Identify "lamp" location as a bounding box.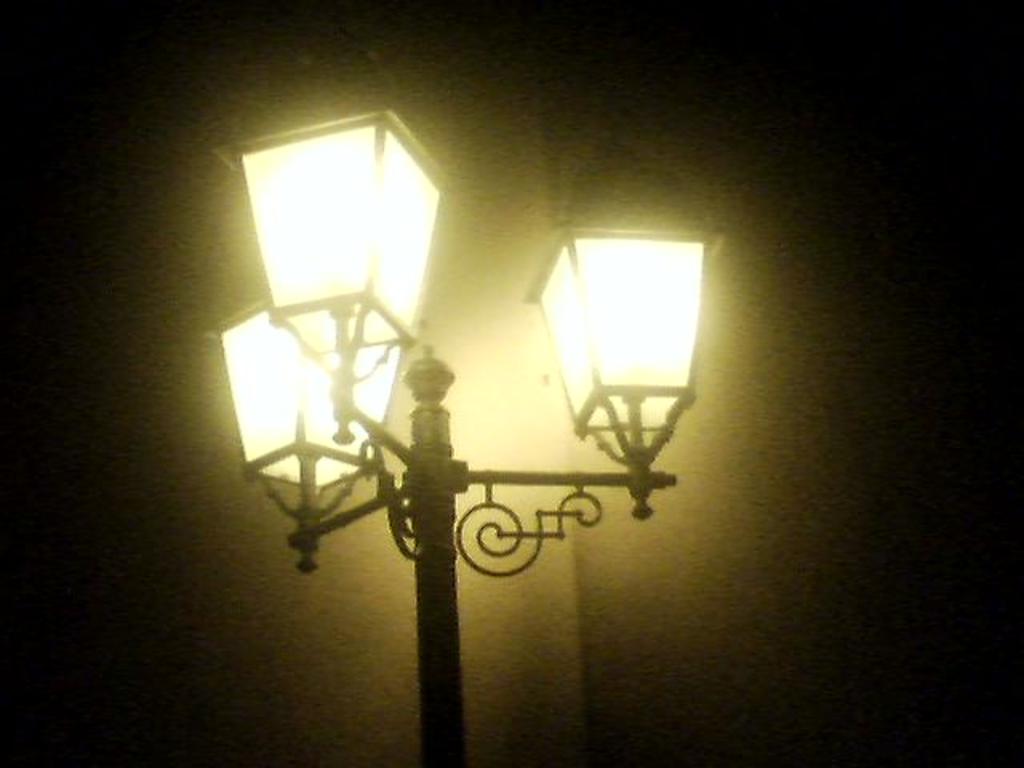
pyautogui.locateOnScreen(205, 275, 424, 578).
